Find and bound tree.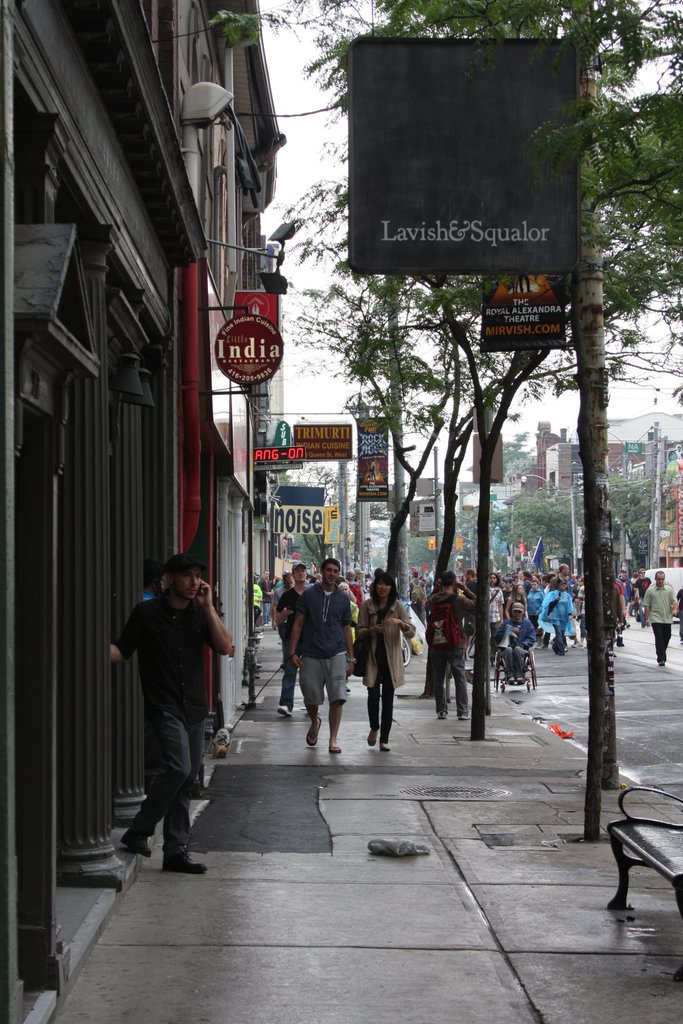
Bound: [199,0,682,738].
